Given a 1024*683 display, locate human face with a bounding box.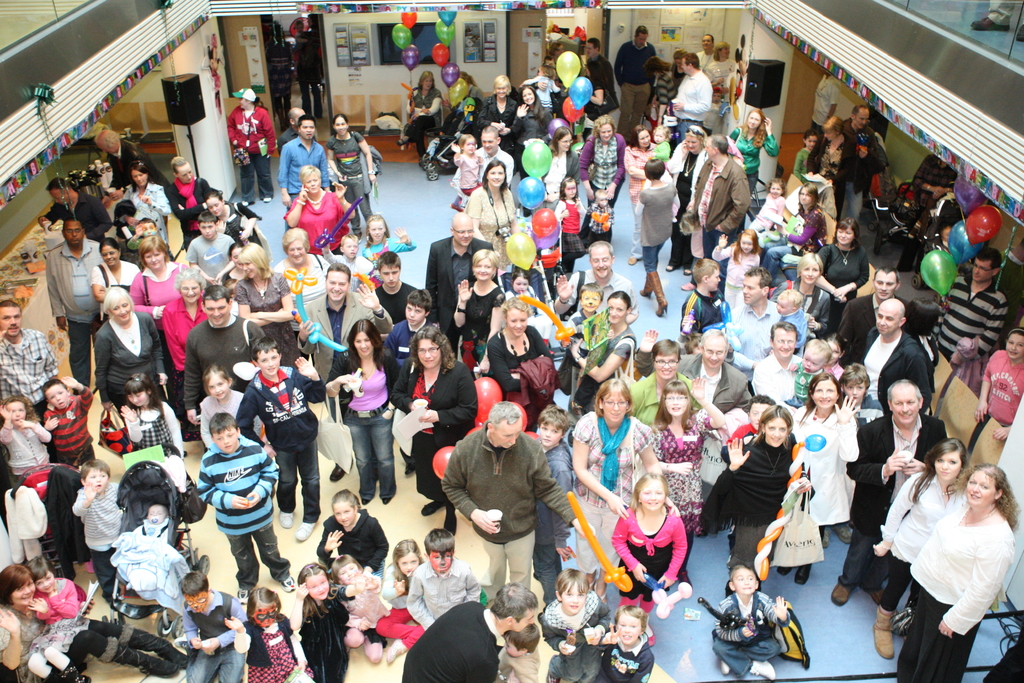
Located: [x1=936, y1=451, x2=959, y2=480].
